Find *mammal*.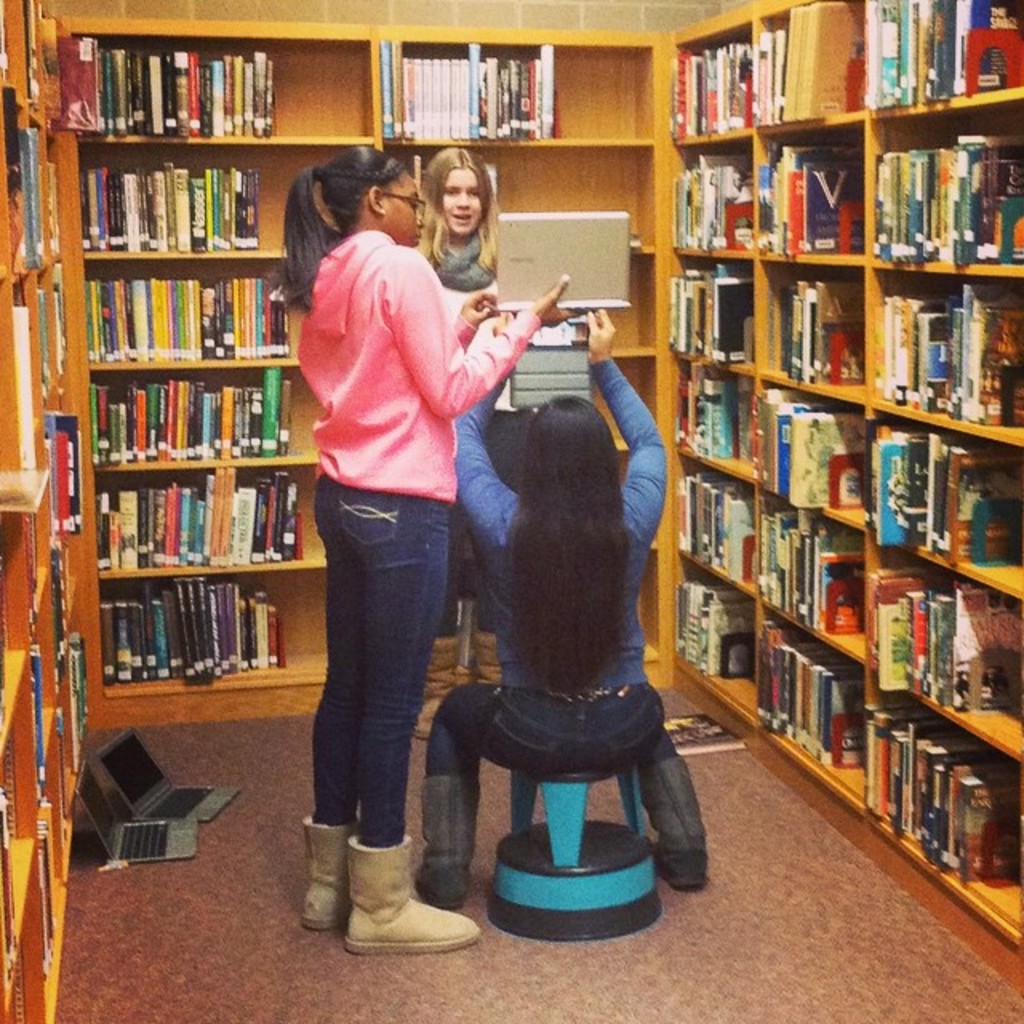
[434, 358, 725, 930].
